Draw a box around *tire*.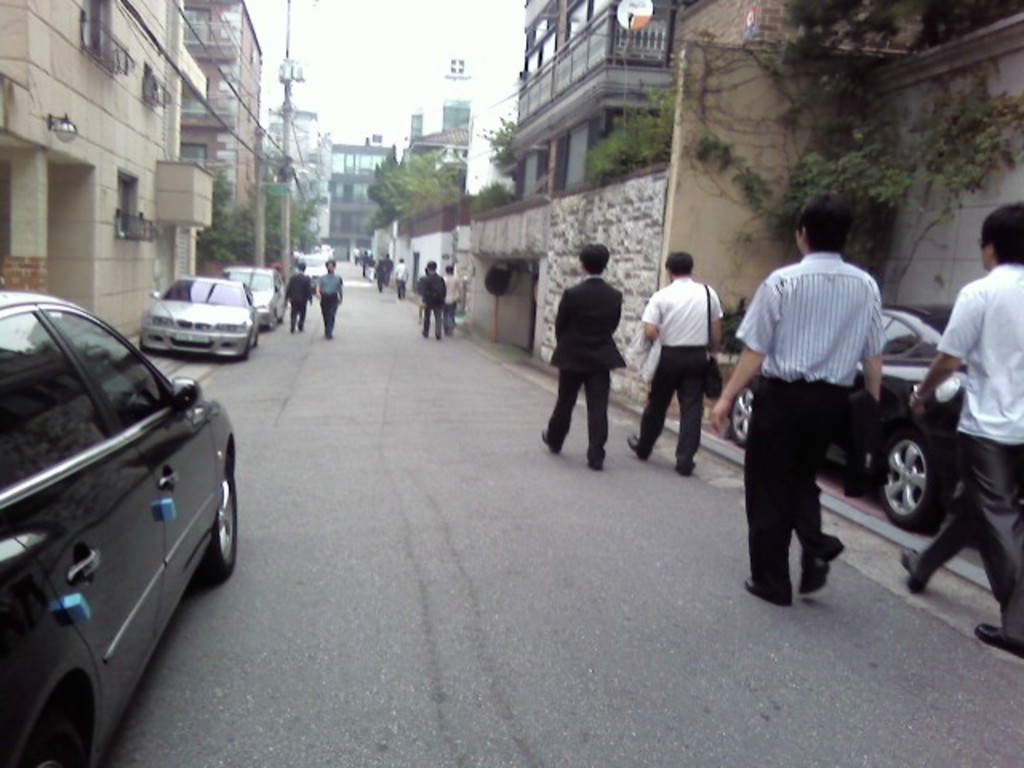
198 451 240 582.
